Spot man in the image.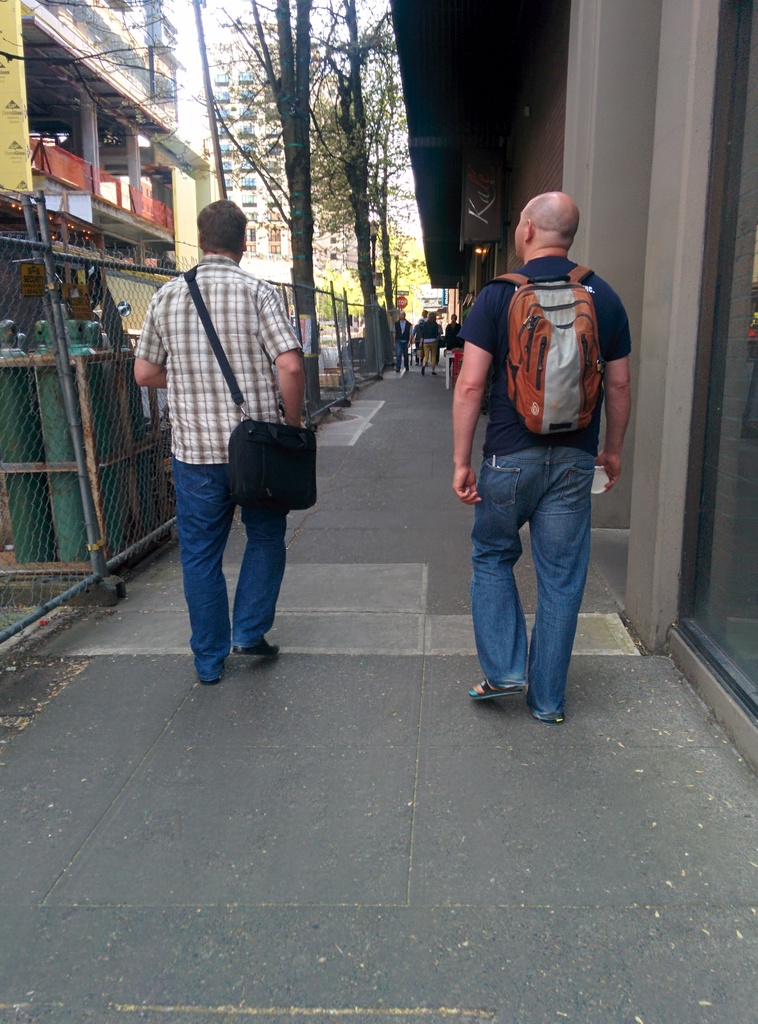
man found at detection(133, 200, 311, 685).
